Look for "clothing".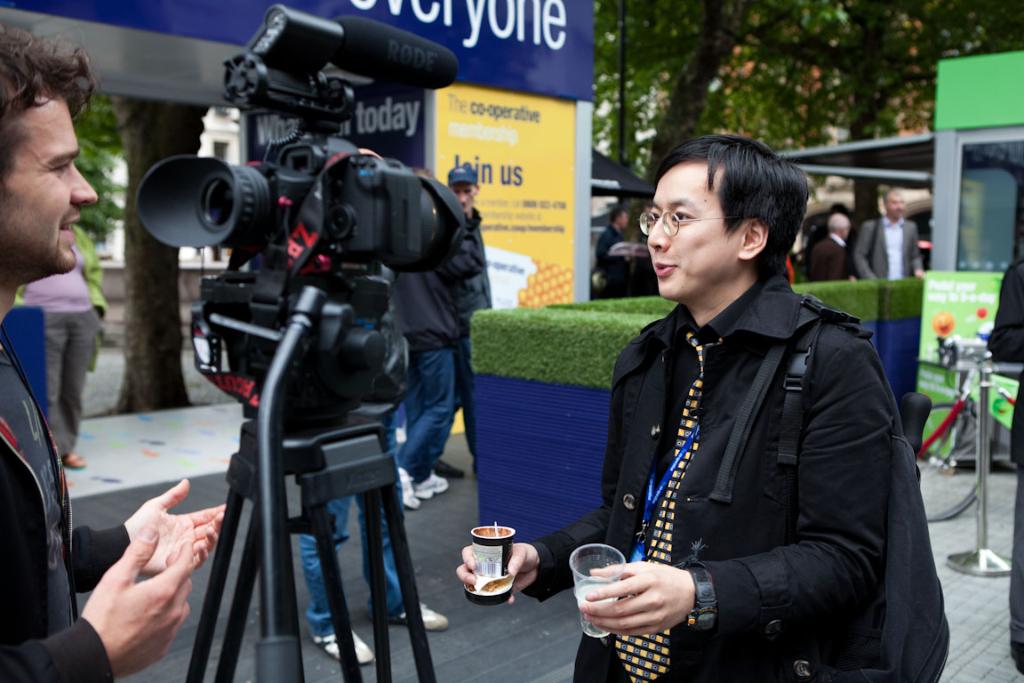
Found: {"left": 392, "top": 268, "right": 456, "bottom": 476}.
